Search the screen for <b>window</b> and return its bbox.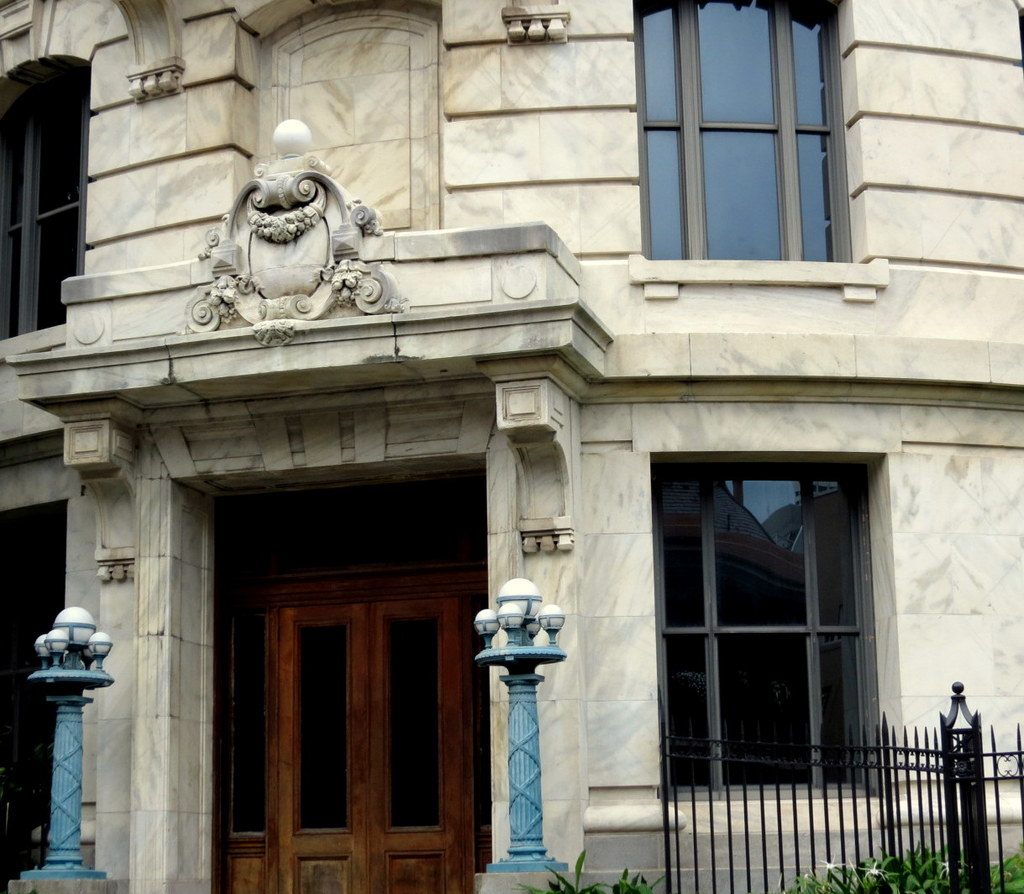
Found: detection(652, 454, 884, 796).
